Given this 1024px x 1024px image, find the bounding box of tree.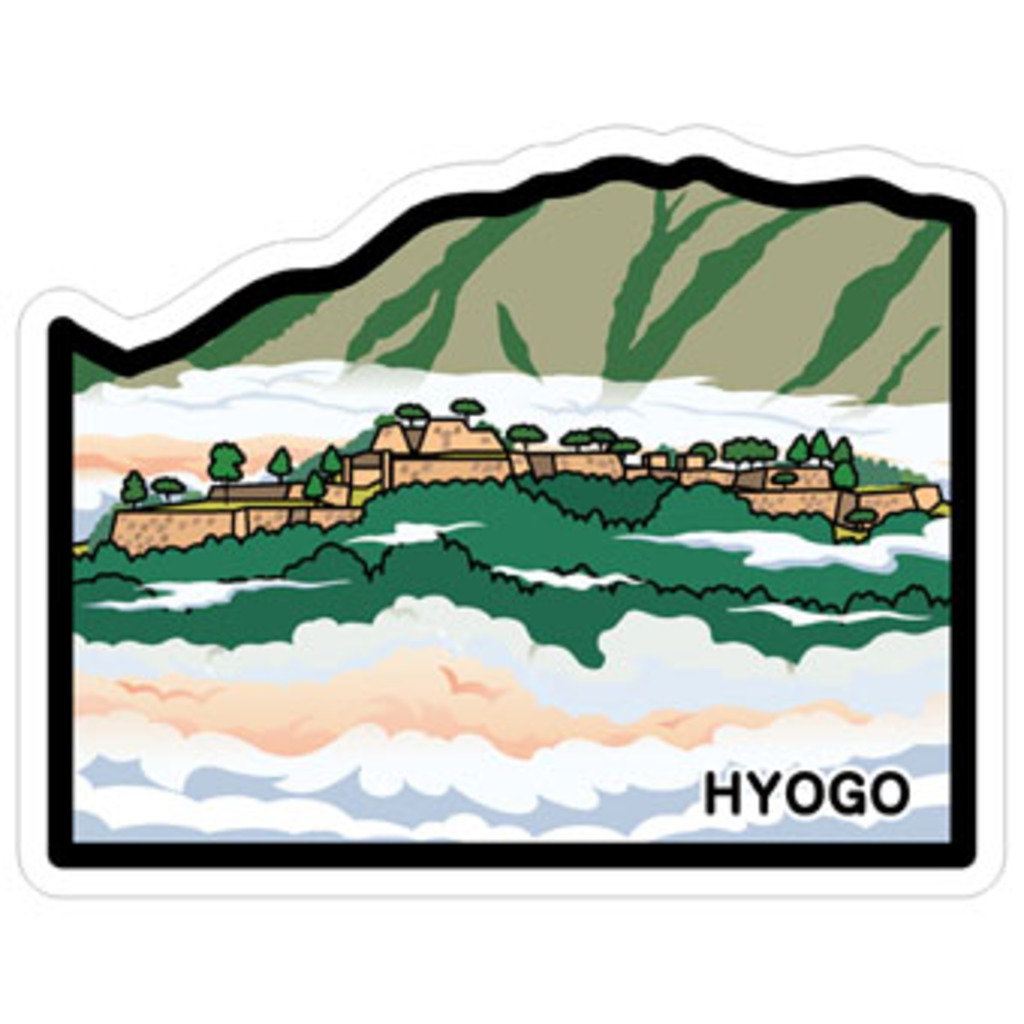
l=205, t=437, r=247, b=503.
